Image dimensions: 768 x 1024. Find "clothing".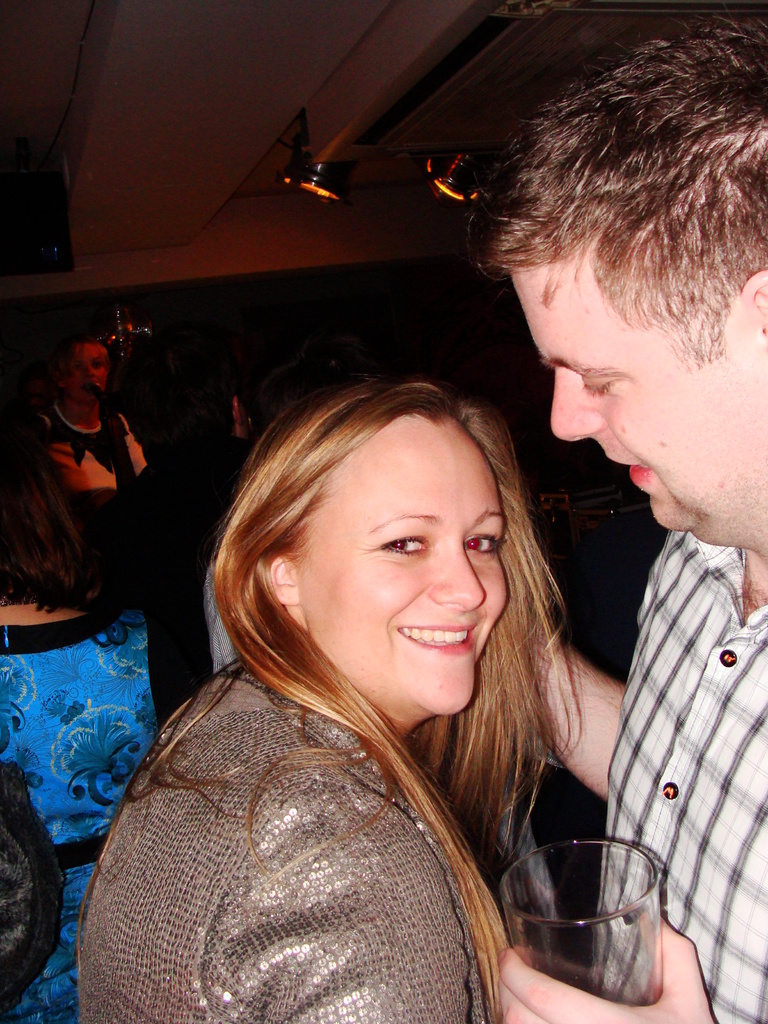
591:533:767:1023.
